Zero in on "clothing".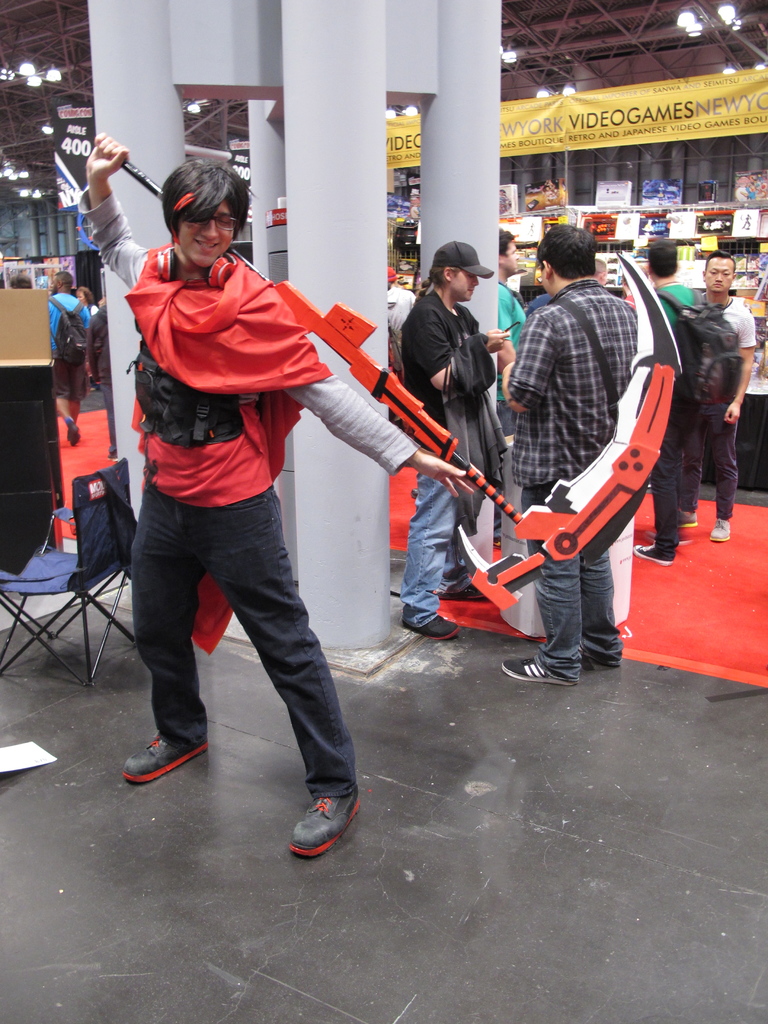
Zeroed in: box(51, 292, 97, 399).
